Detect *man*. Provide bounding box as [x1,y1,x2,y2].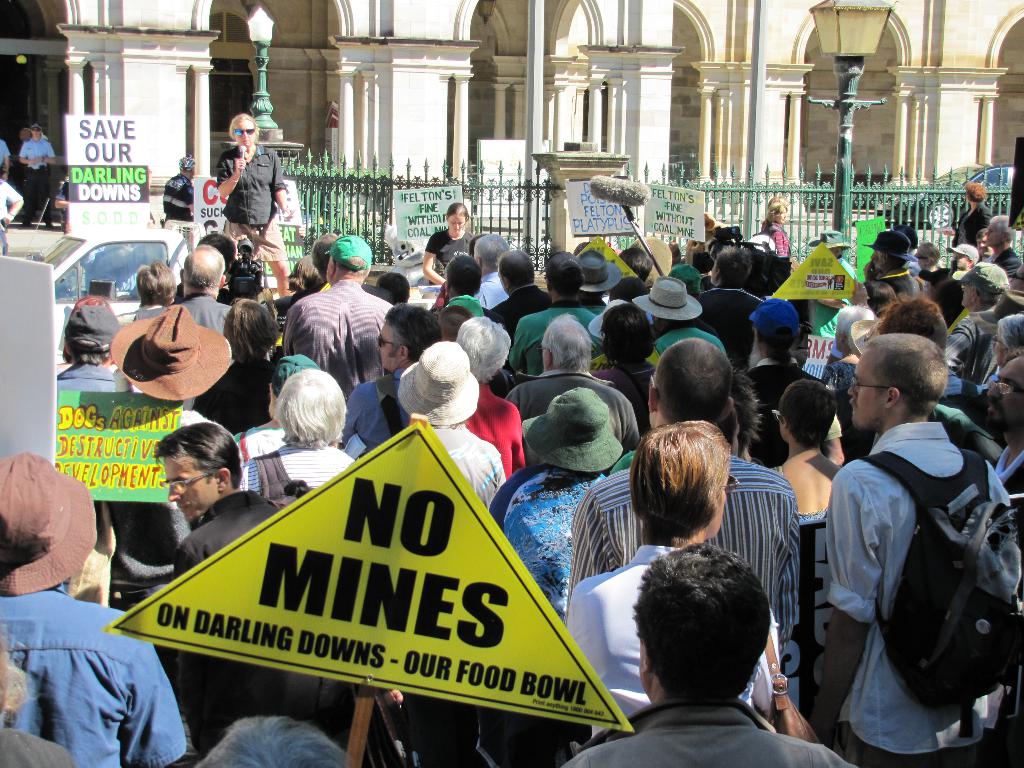
[0,136,10,180].
